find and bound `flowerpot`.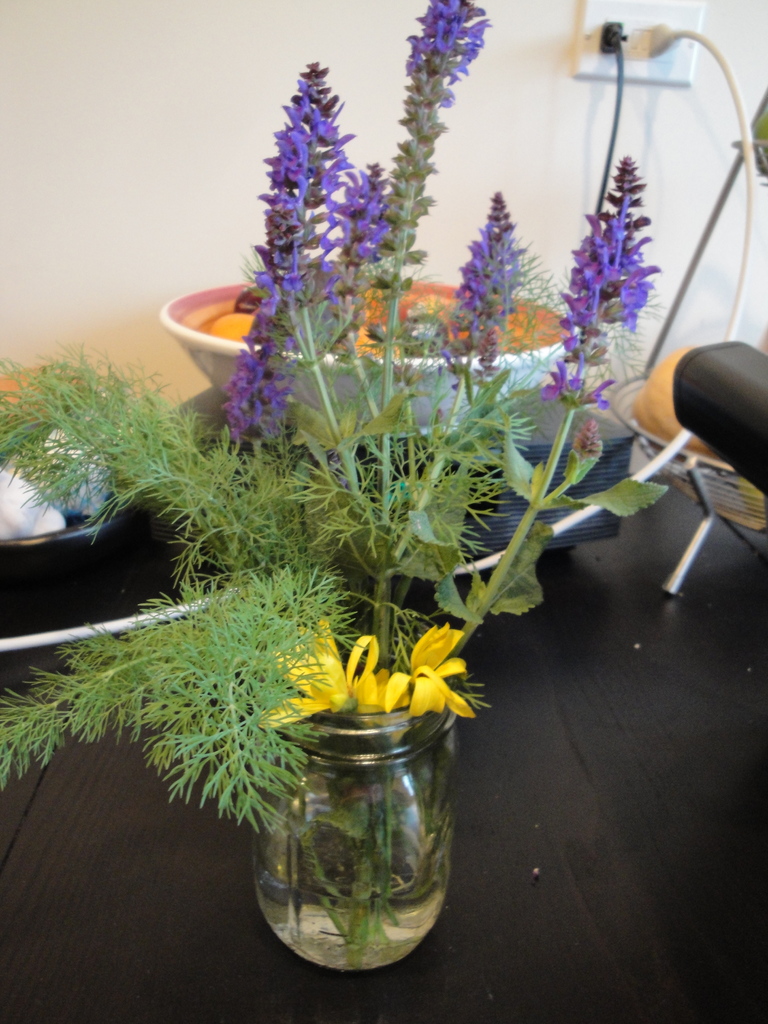
Bound: left=611, top=383, right=767, bottom=636.
